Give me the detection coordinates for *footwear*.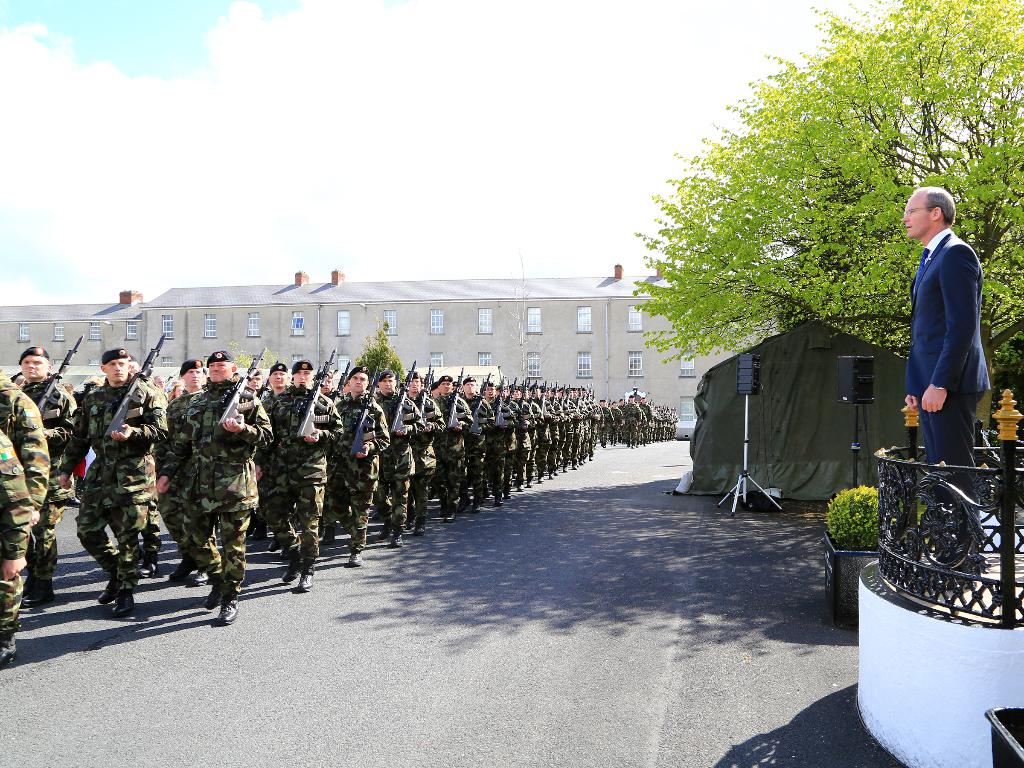
391:531:399:549.
